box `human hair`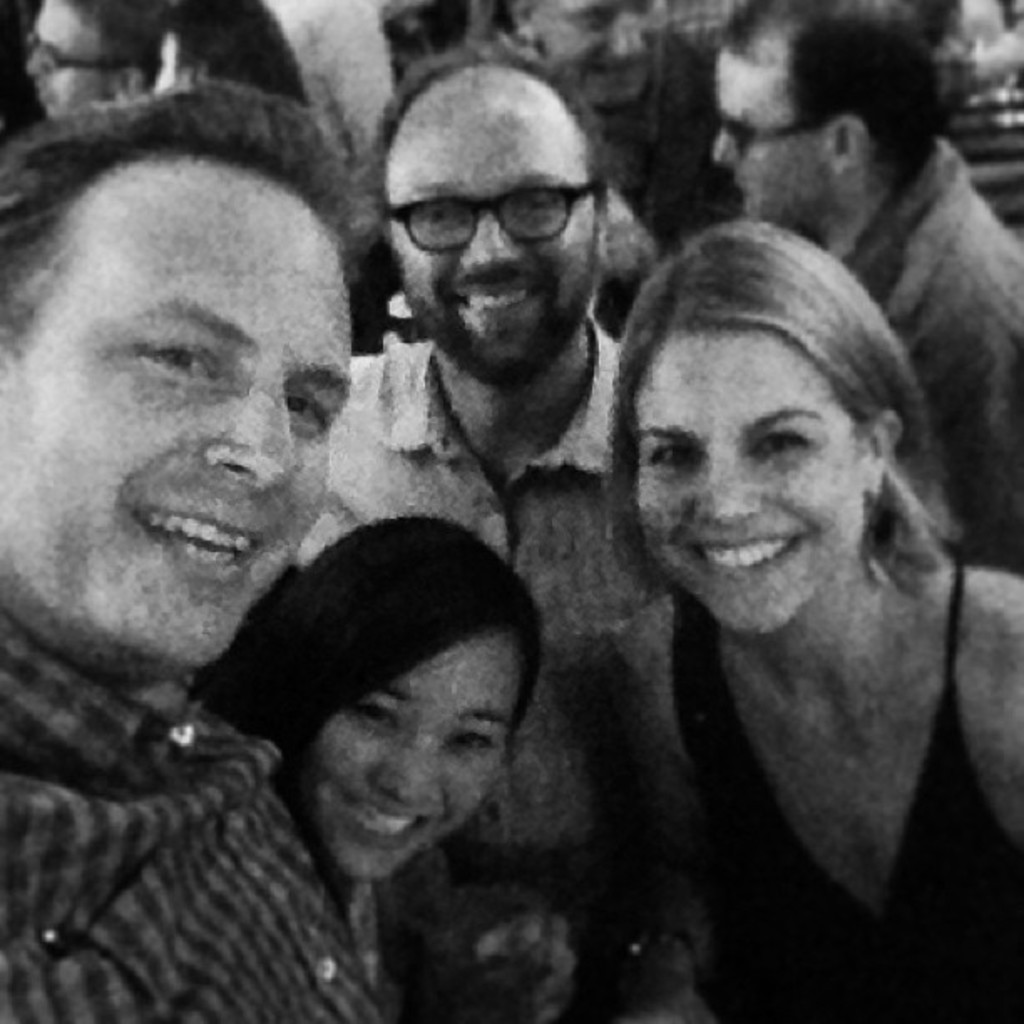
599, 218, 959, 632
